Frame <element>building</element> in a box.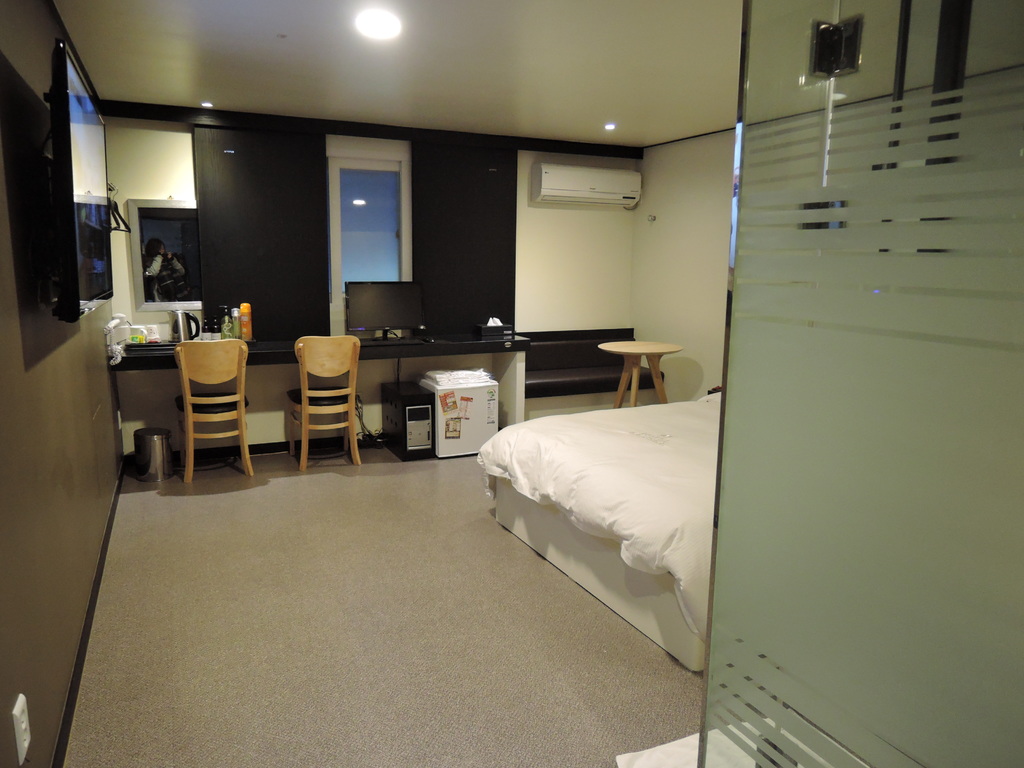
[0, 0, 1020, 767].
